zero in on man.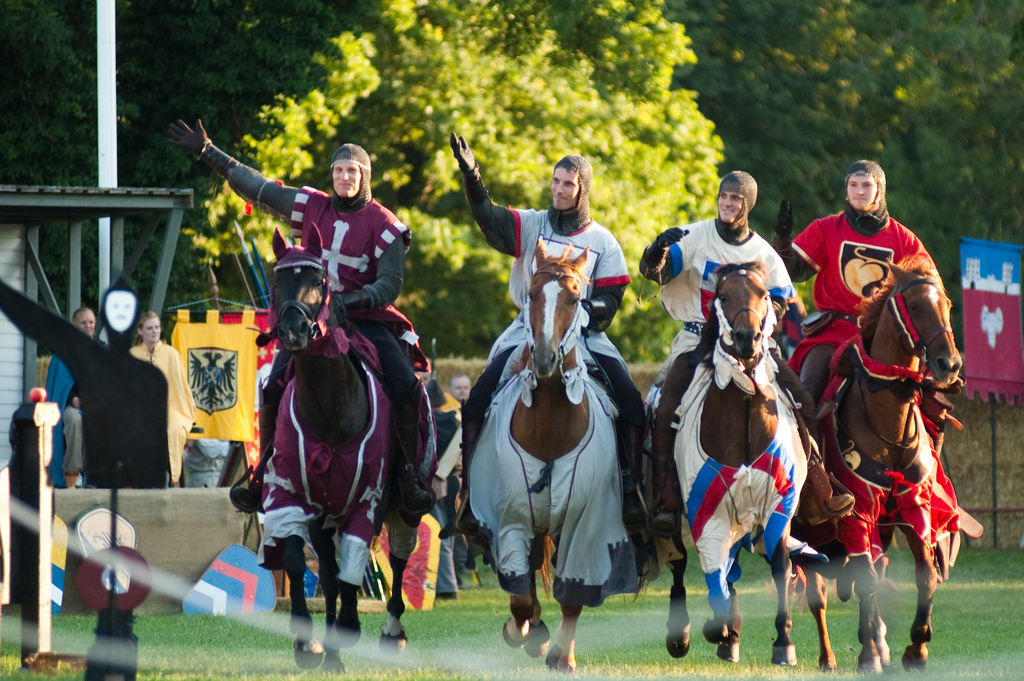
Zeroed in: locate(423, 129, 661, 578).
